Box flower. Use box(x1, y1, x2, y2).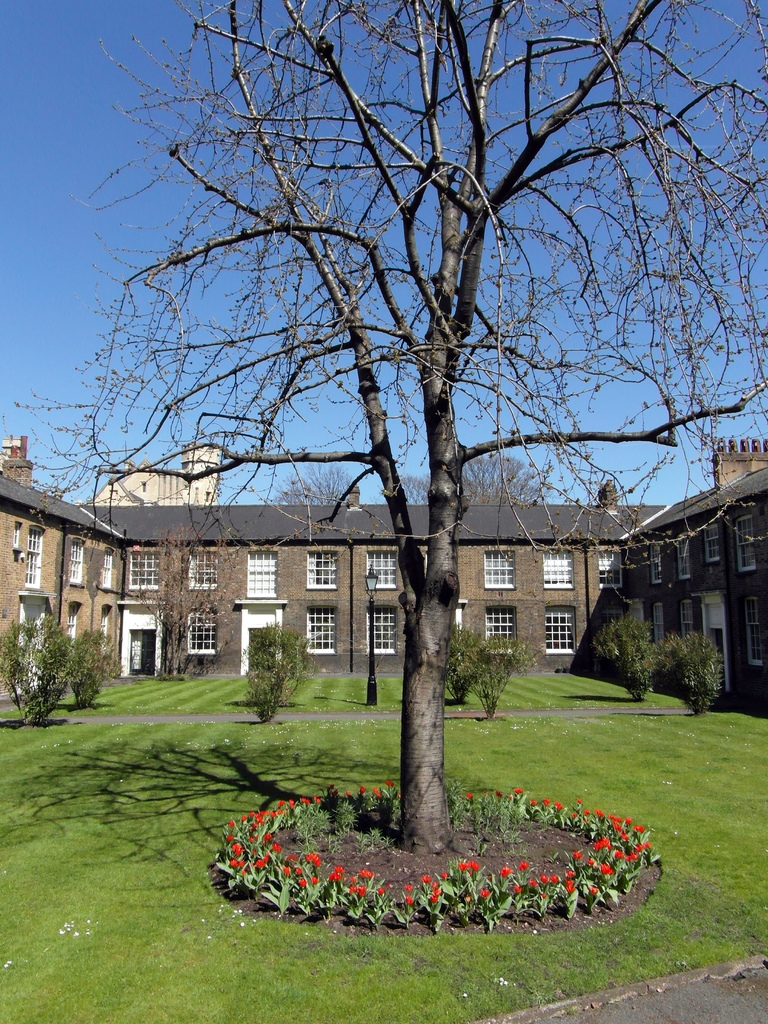
box(541, 892, 547, 900).
